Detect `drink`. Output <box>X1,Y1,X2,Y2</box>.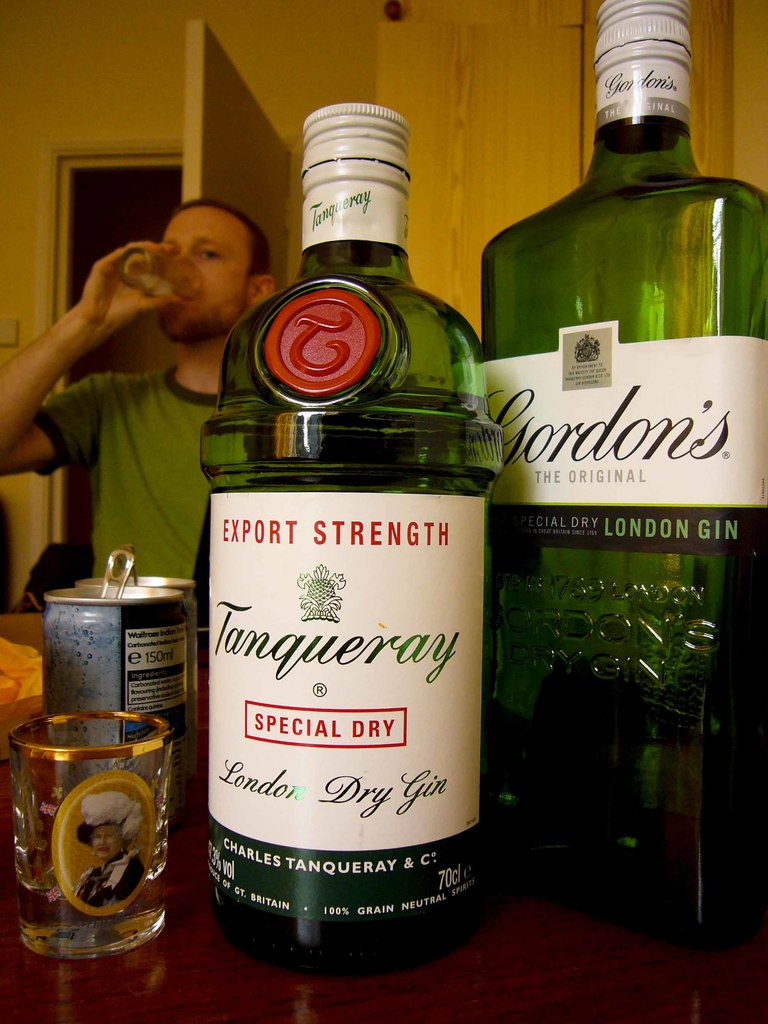
<box>478,0,767,952</box>.
